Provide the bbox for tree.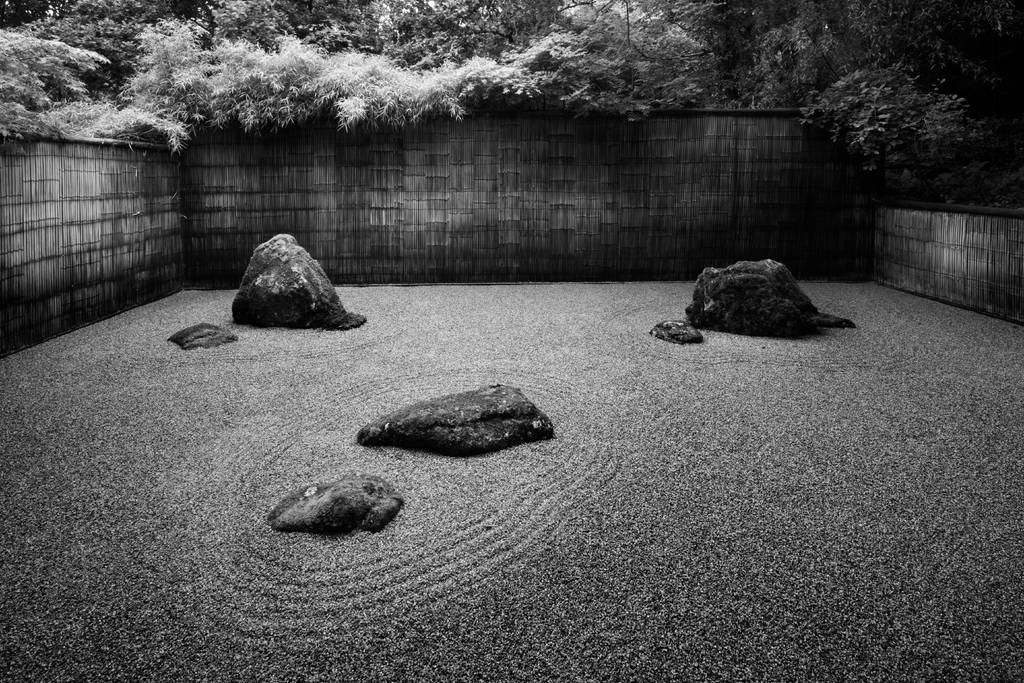
l=99, t=10, r=262, b=150.
